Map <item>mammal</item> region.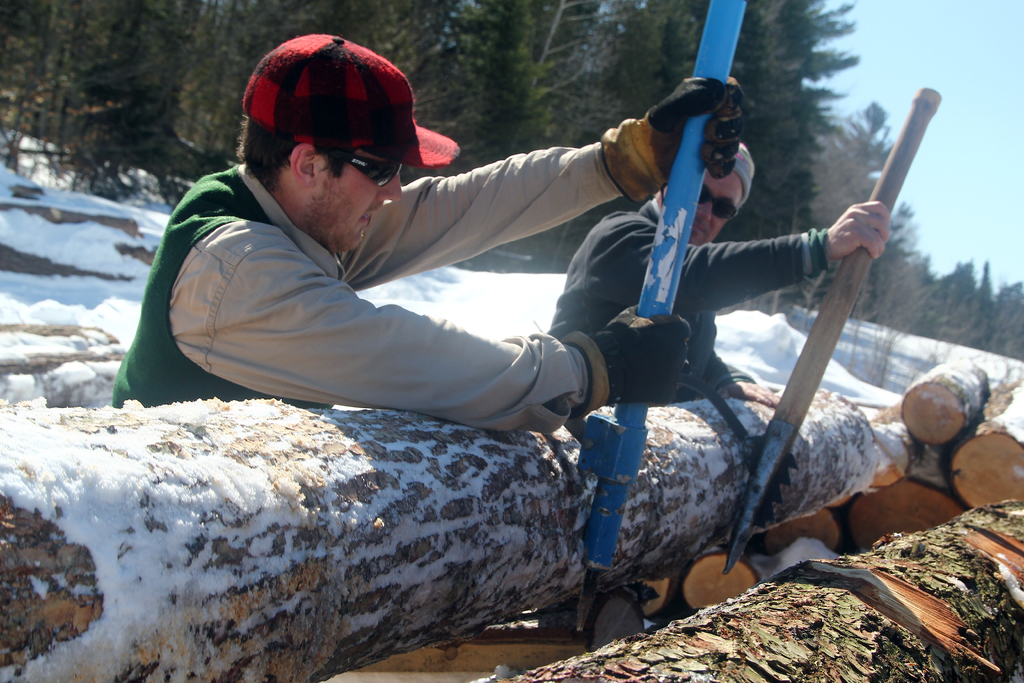
Mapped to (108, 73, 729, 404).
